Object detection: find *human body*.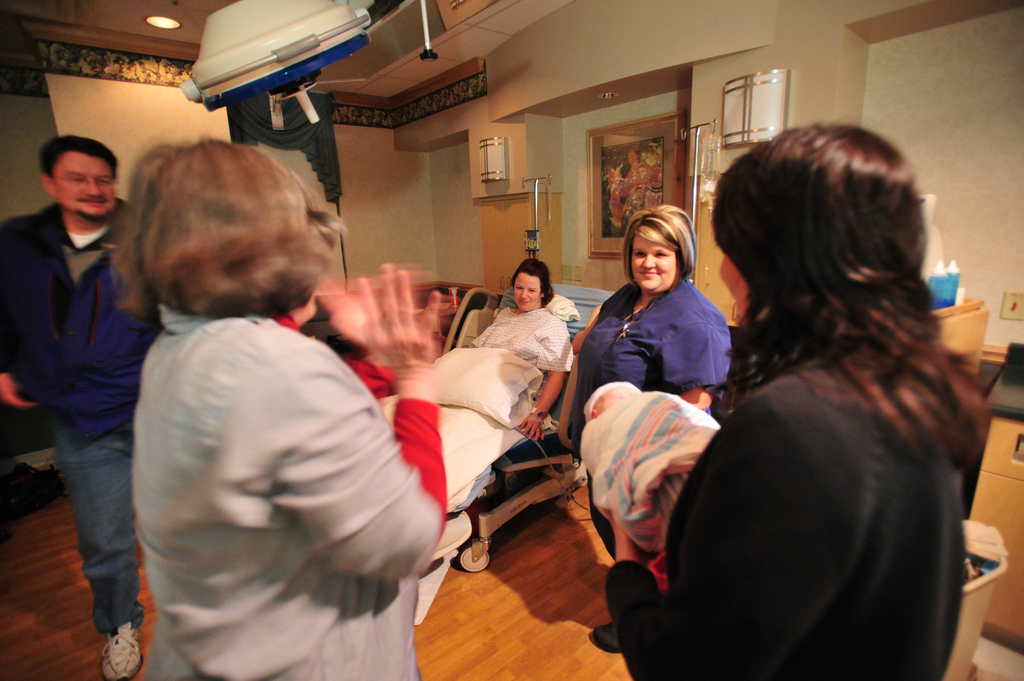
[661, 88, 1003, 680].
